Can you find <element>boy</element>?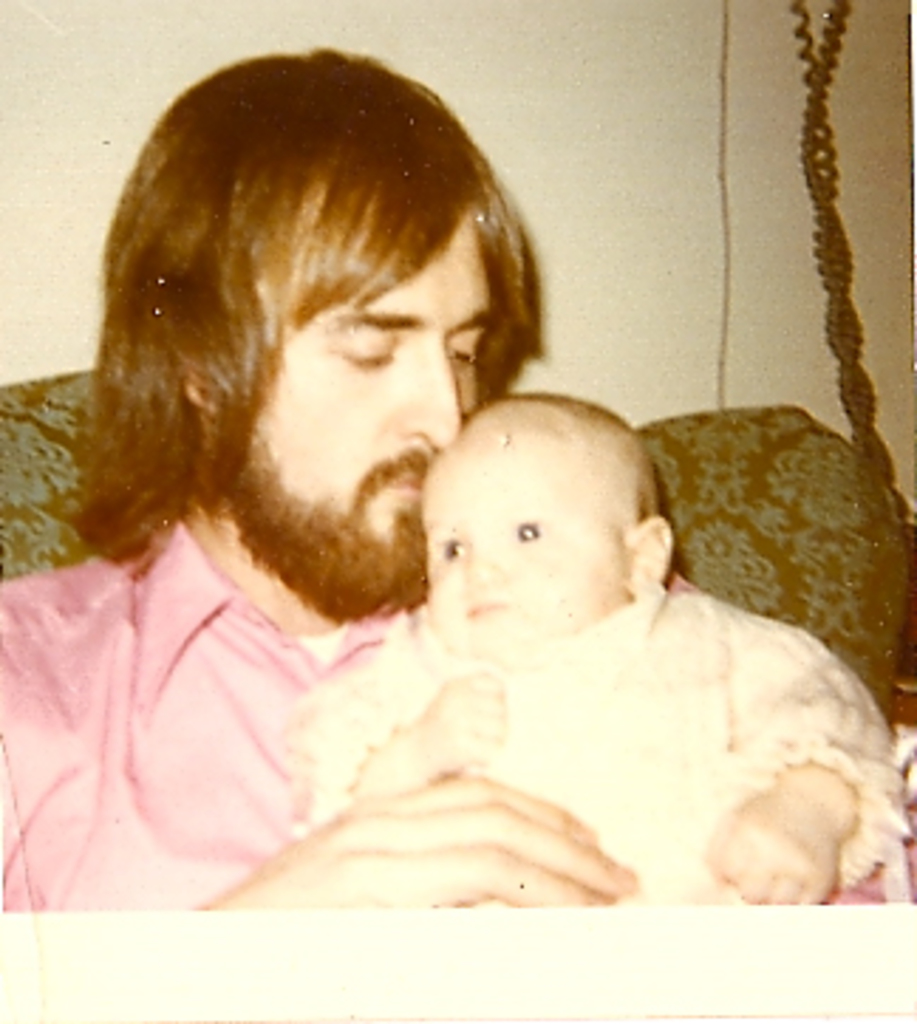
Yes, bounding box: [left=342, top=325, right=858, bottom=891].
